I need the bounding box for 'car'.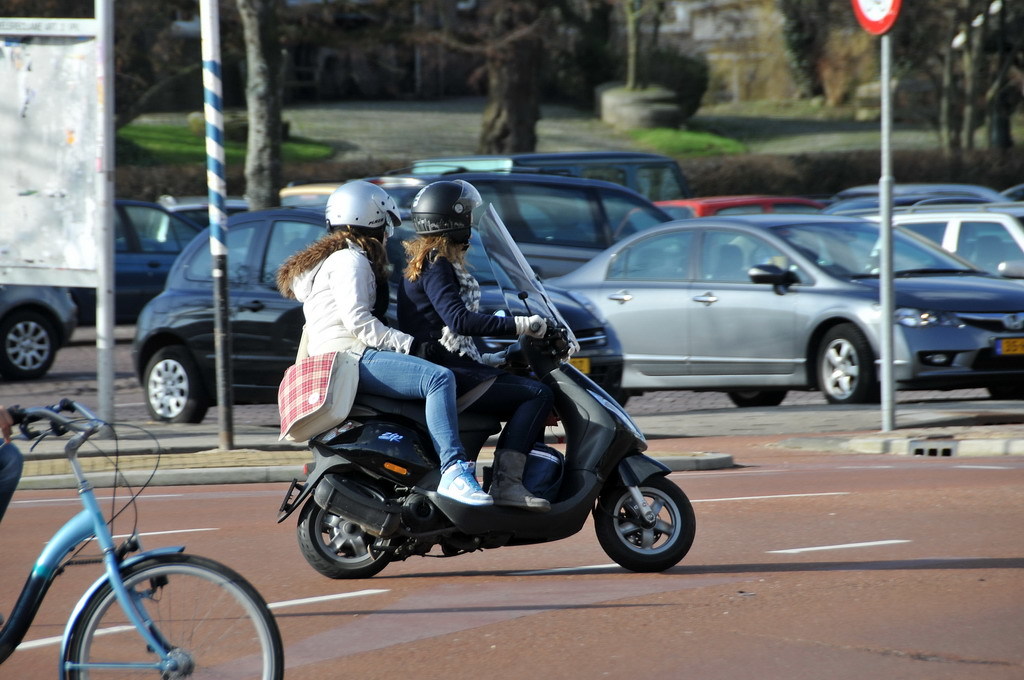
Here it is: l=1000, t=183, r=1023, b=201.
